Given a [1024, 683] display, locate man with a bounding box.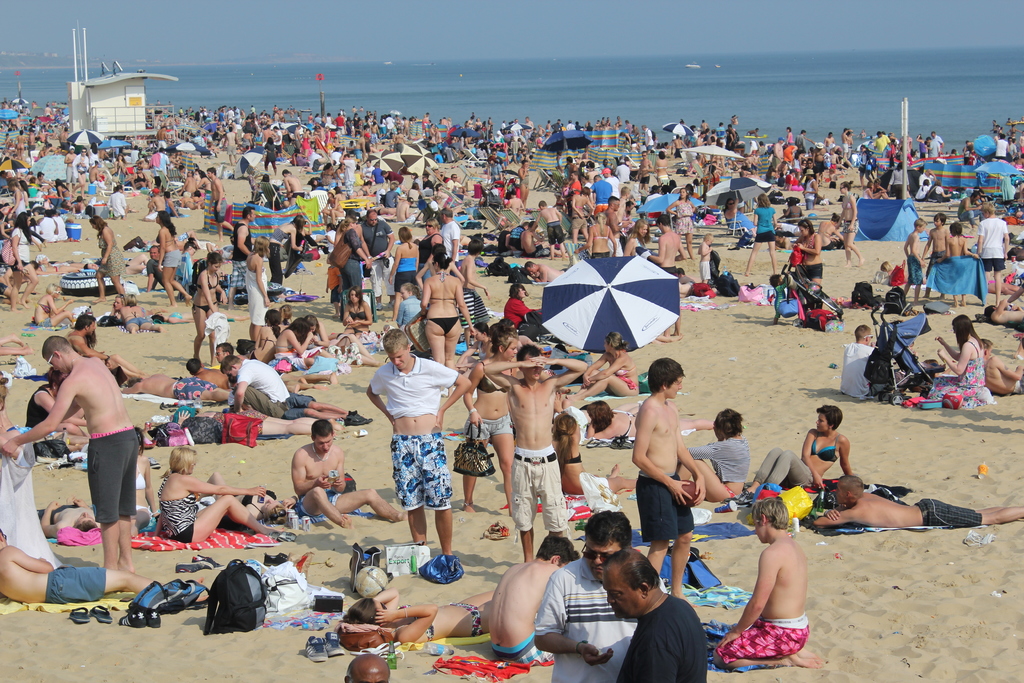
Located: {"left": 360, "top": 323, "right": 477, "bottom": 561}.
